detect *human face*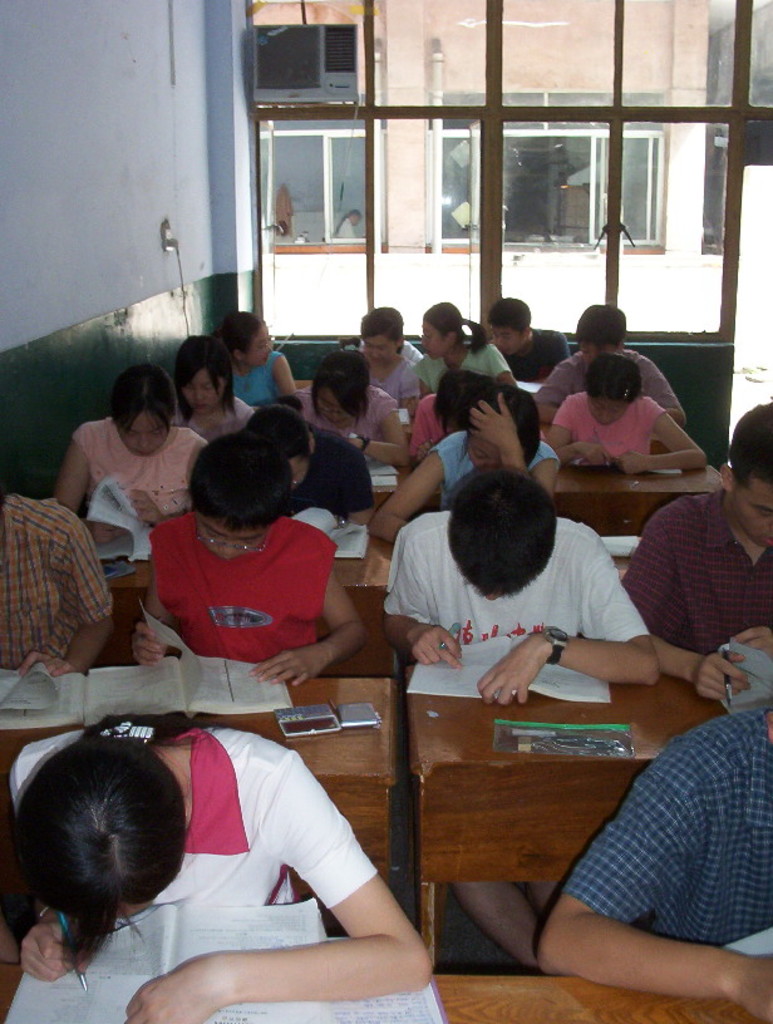
[734, 476, 772, 551]
